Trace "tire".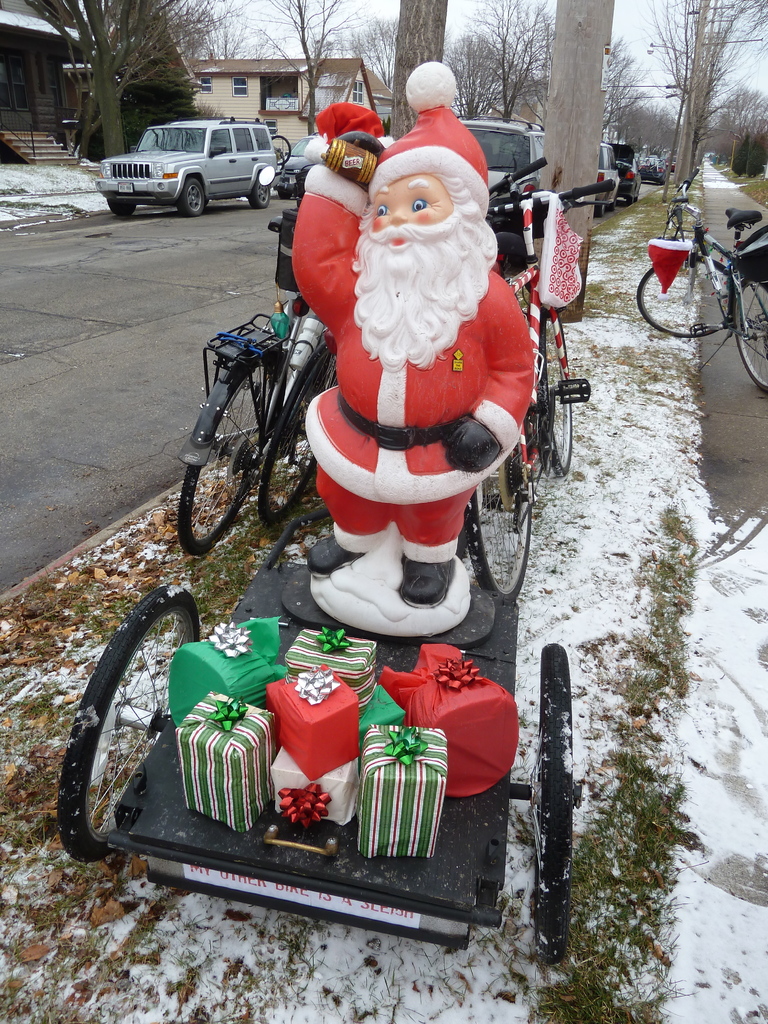
Traced to 248:171:276:207.
